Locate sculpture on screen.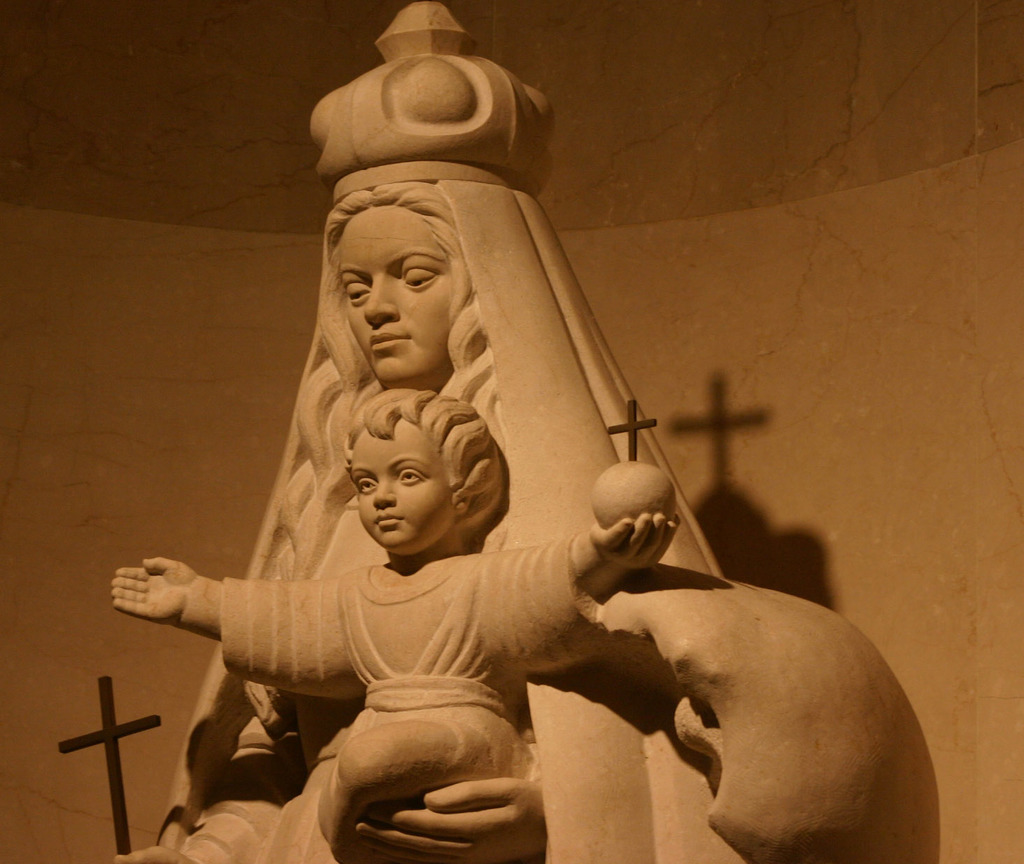
On screen at bbox=(107, 0, 905, 863).
